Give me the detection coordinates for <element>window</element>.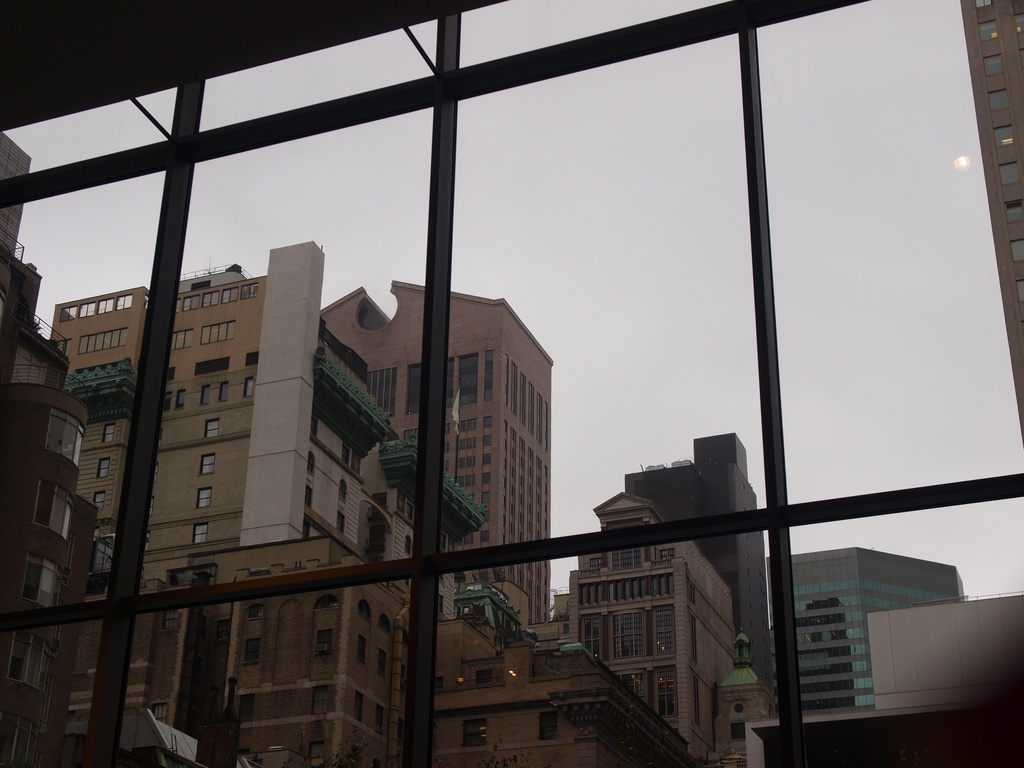
(356,634,367,663).
